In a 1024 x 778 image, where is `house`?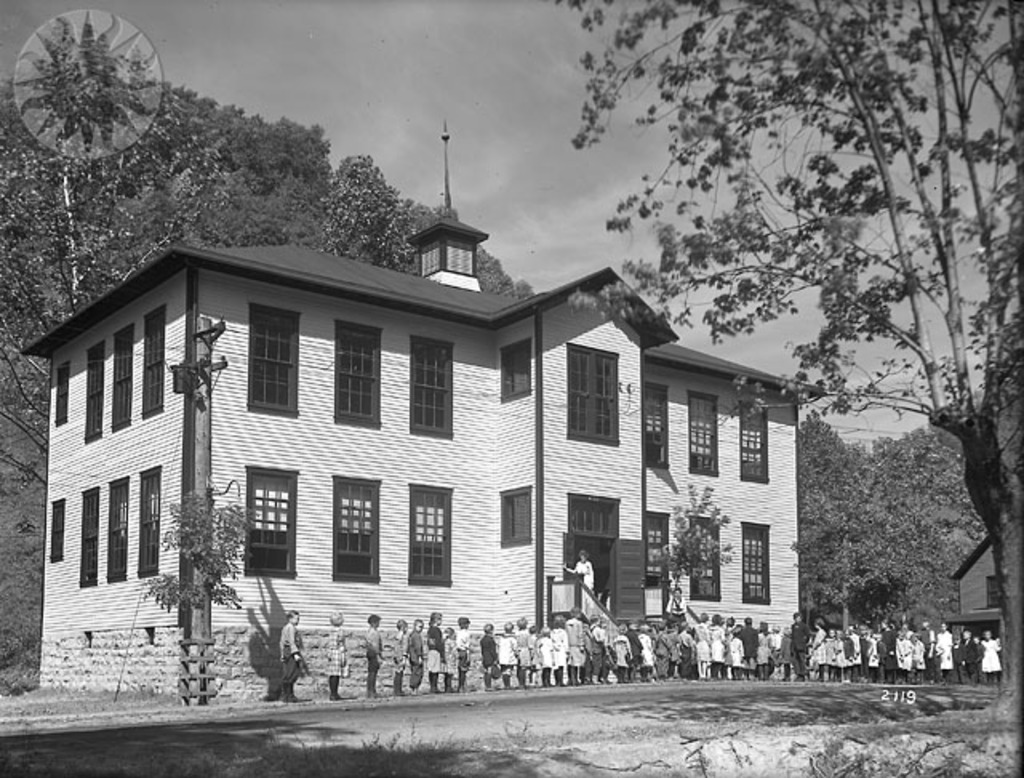
BBox(16, 118, 827, 708).
